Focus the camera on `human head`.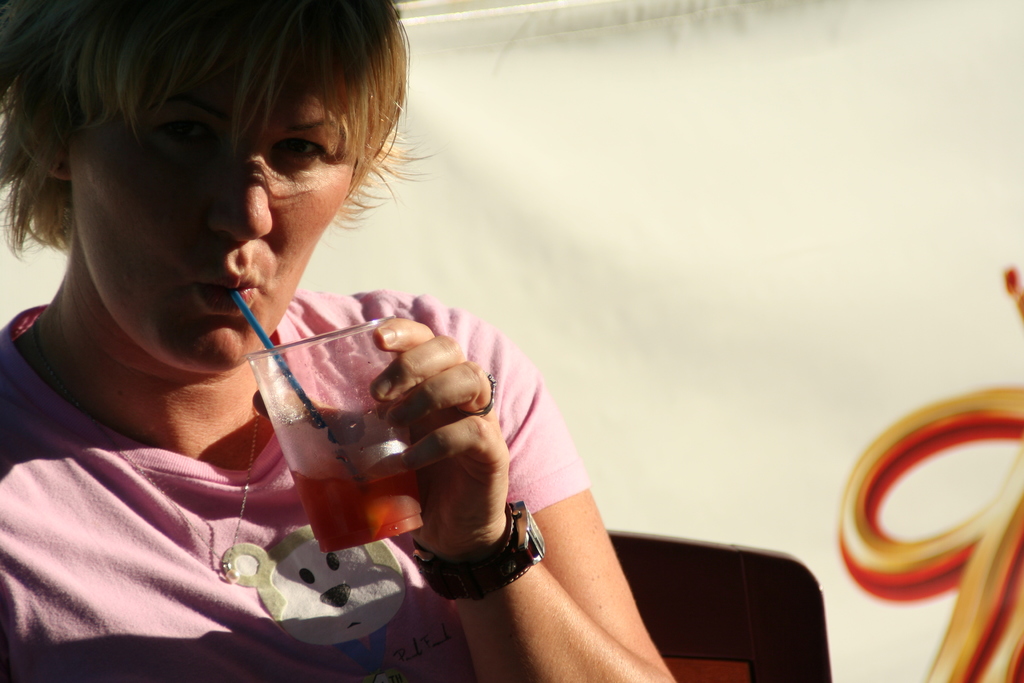
Focus region: locate(19, 8, 376, 358).
